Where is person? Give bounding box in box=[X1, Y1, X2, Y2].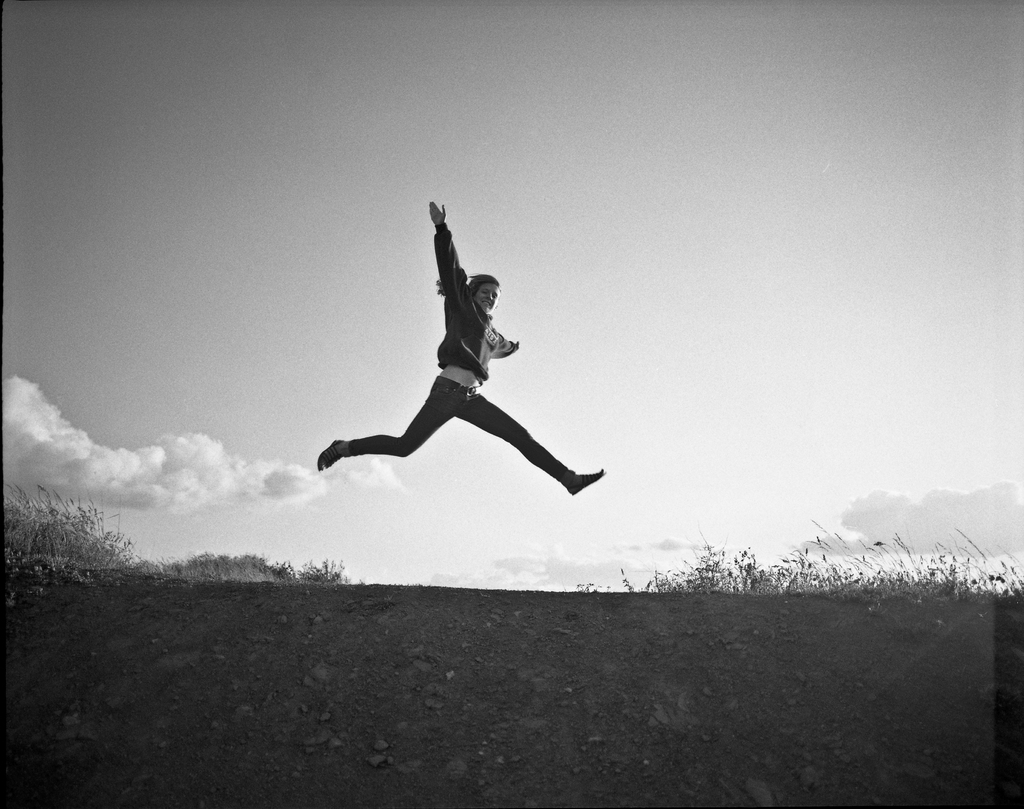
box=[351, 206, 601, 536].
